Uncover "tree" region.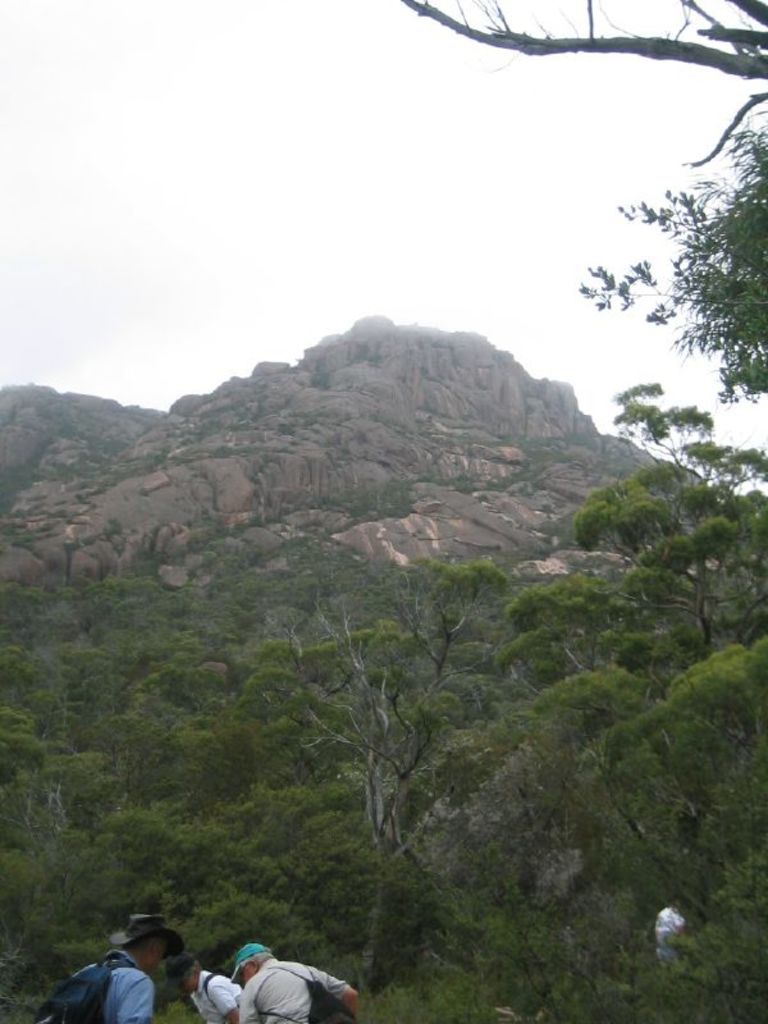
Uncovered: (392, 0, 767, 411).
